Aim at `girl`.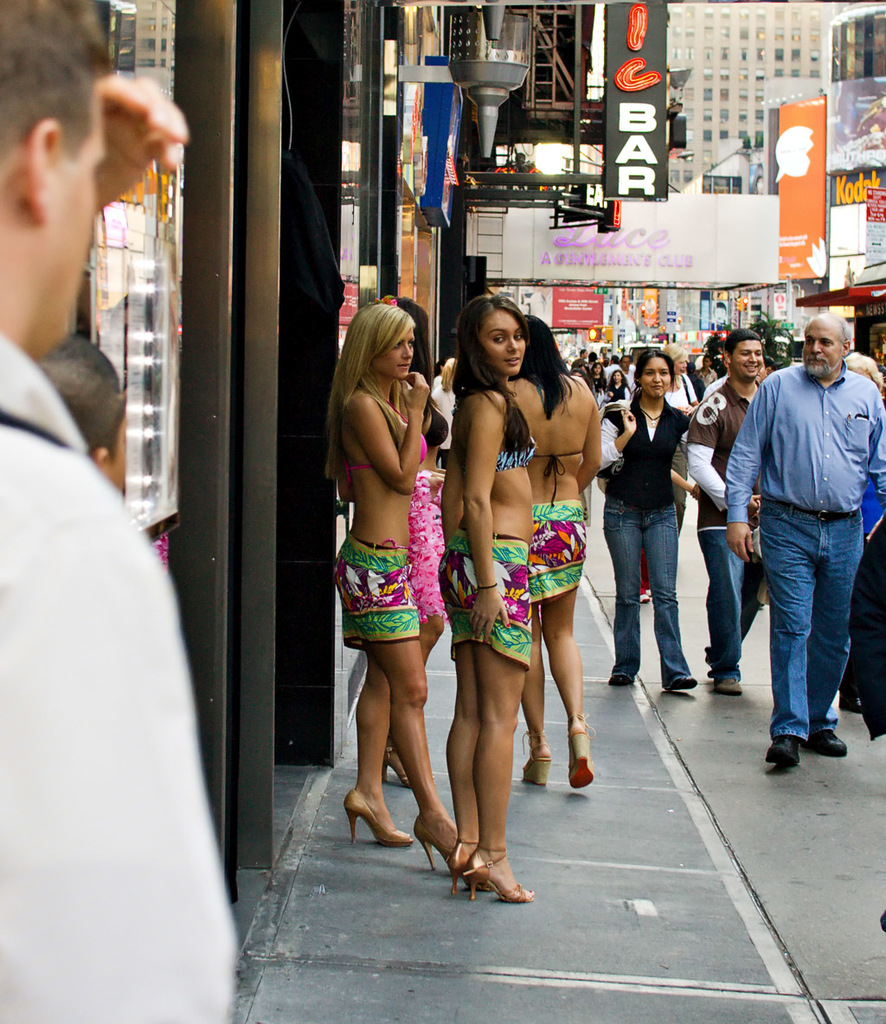
Aimed at x1=587 y1=362 x2=607 y2=406.
